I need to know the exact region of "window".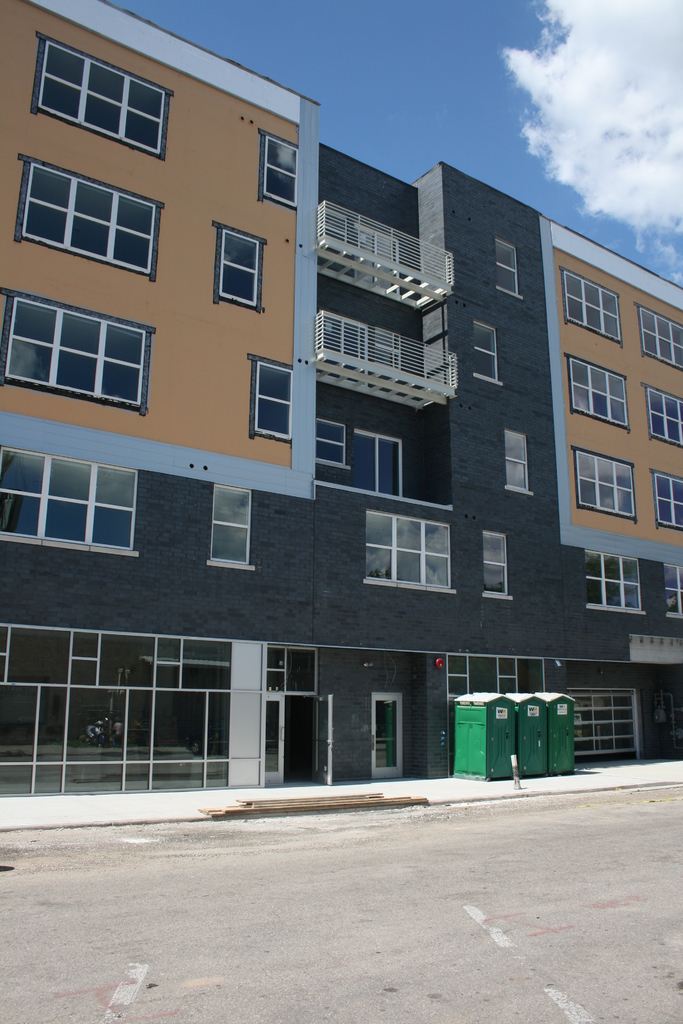
Region: bbox=(481, 525, 513, 596).
